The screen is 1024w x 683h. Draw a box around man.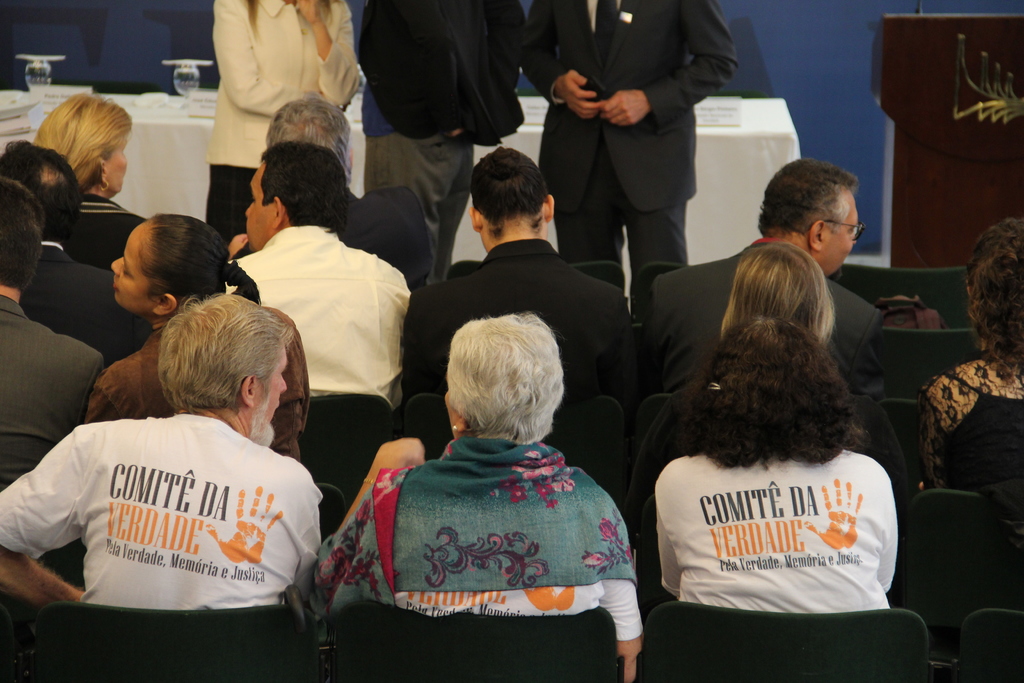
[left=536, top=5, right=744, bottom=359].
